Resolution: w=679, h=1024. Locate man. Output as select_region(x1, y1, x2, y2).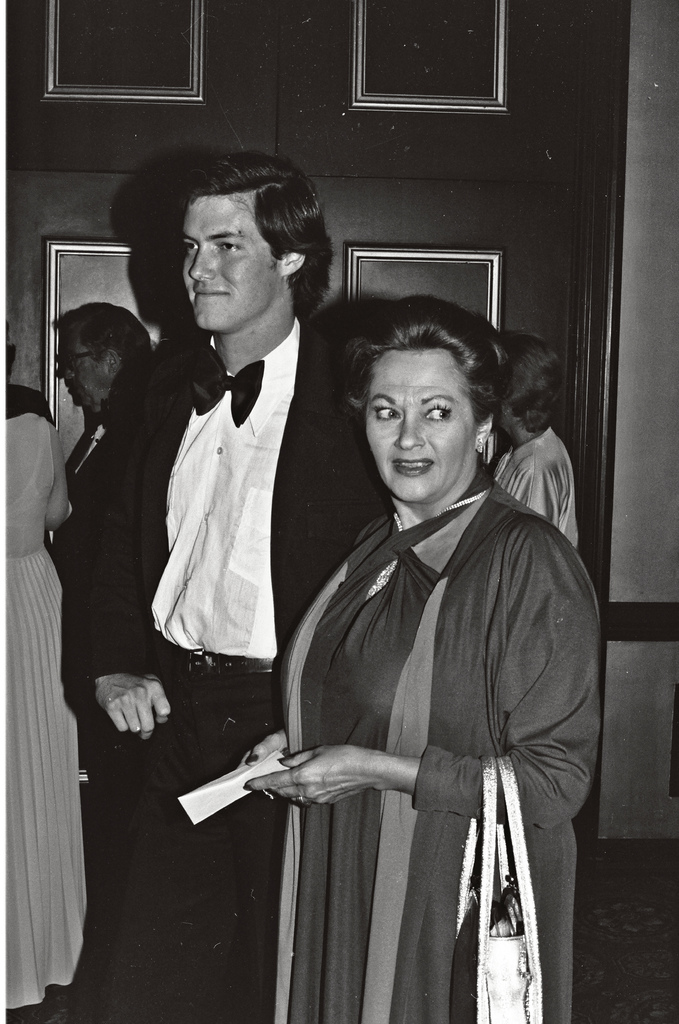
select_region(107, 172, 363, 899).
